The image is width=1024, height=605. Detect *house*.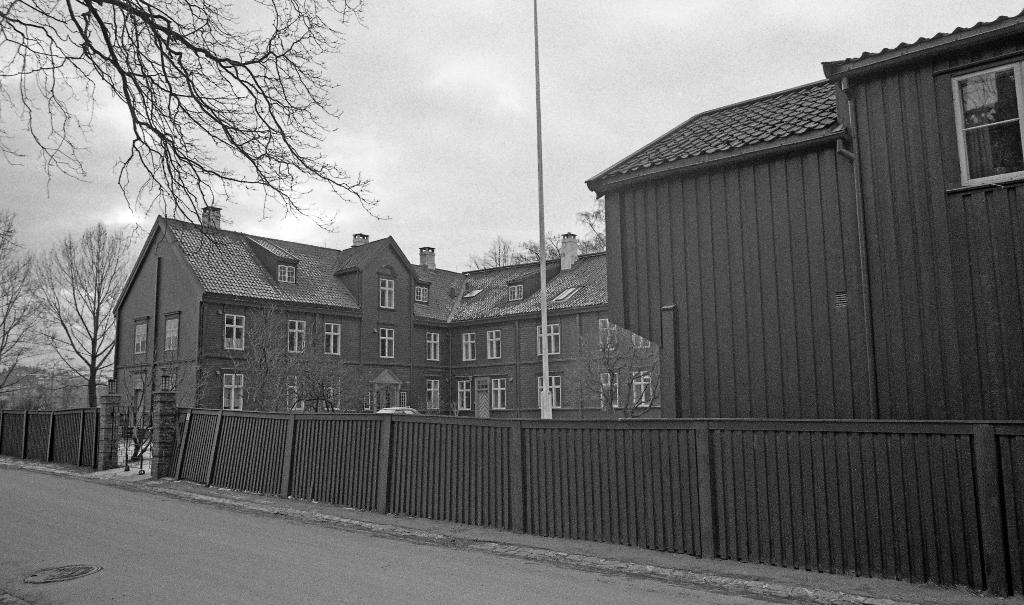
Detection: left=584, top=7, right=1023, bottom=582.
